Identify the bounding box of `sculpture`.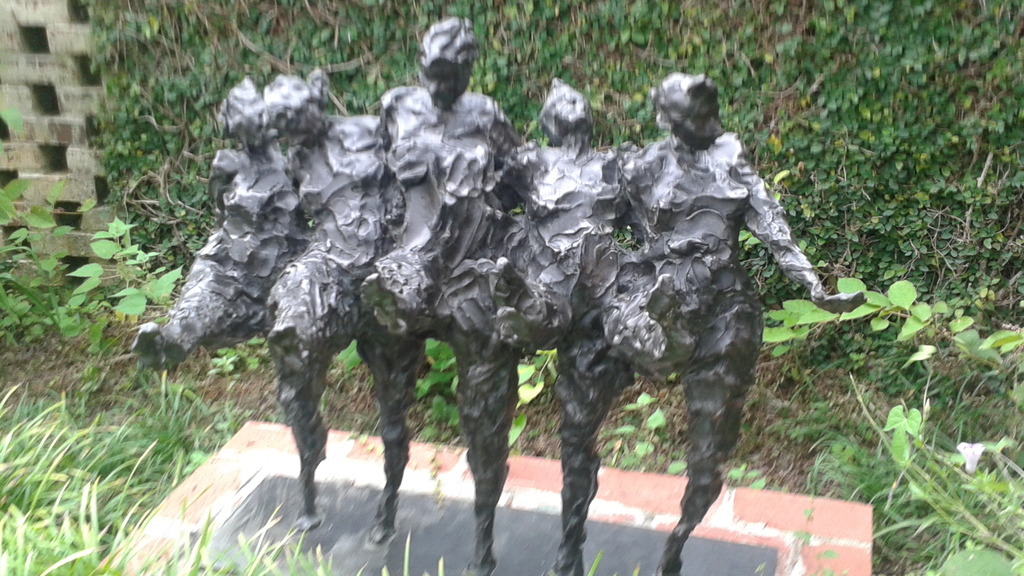
[156,35,863,542].
